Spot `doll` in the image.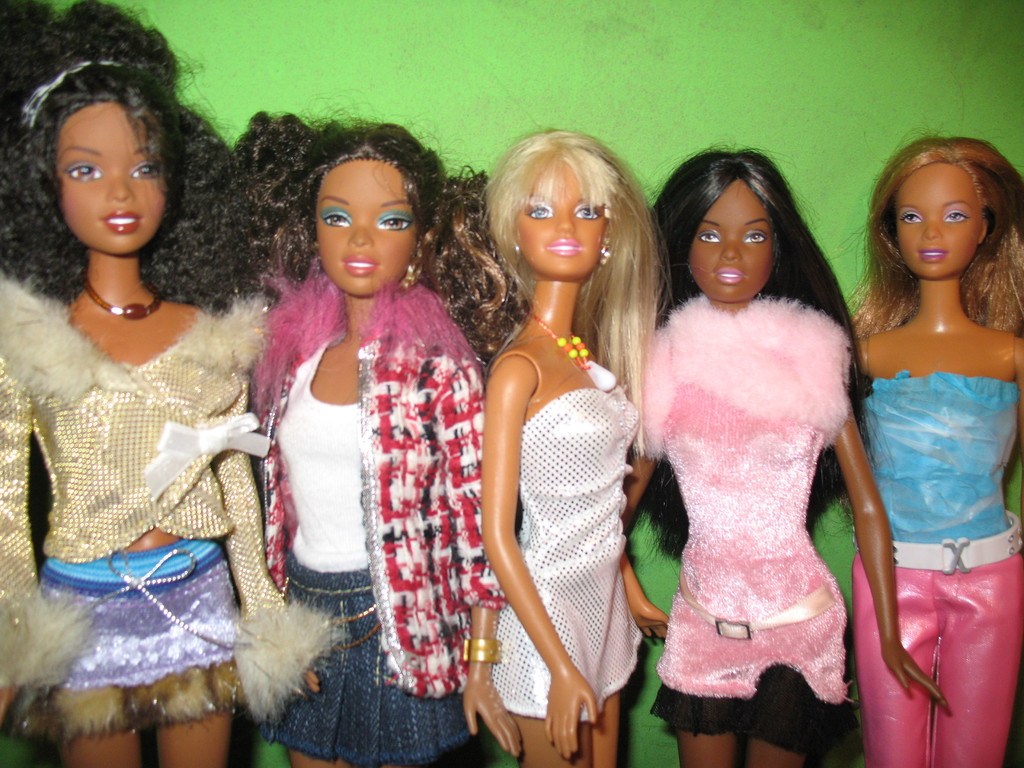
`doll` found at box=[0, 0, 342, 767].
